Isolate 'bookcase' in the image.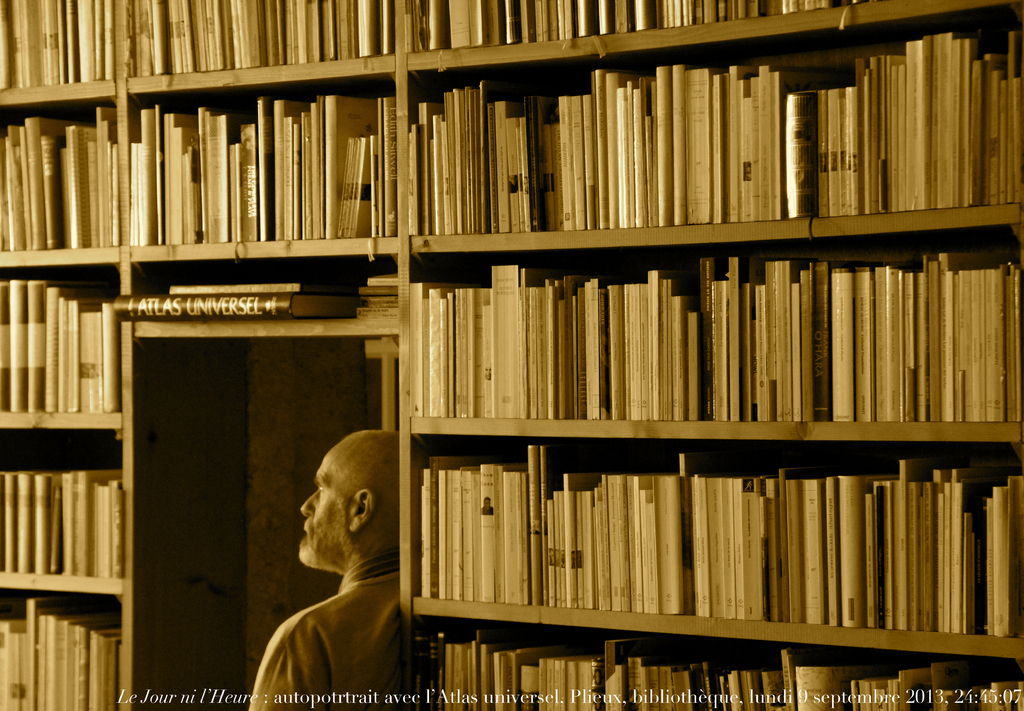
Isolated region: <bbox>0, 0, 1023, 710</bbox>.
